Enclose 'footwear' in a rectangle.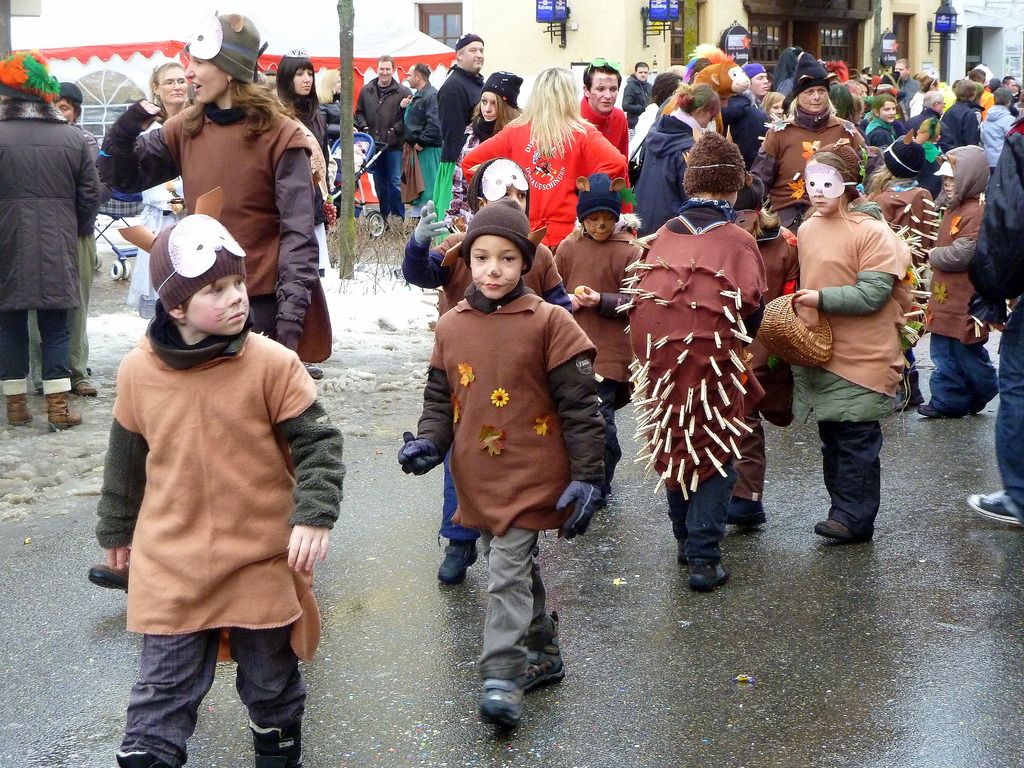
814, 516, 857, 537.
